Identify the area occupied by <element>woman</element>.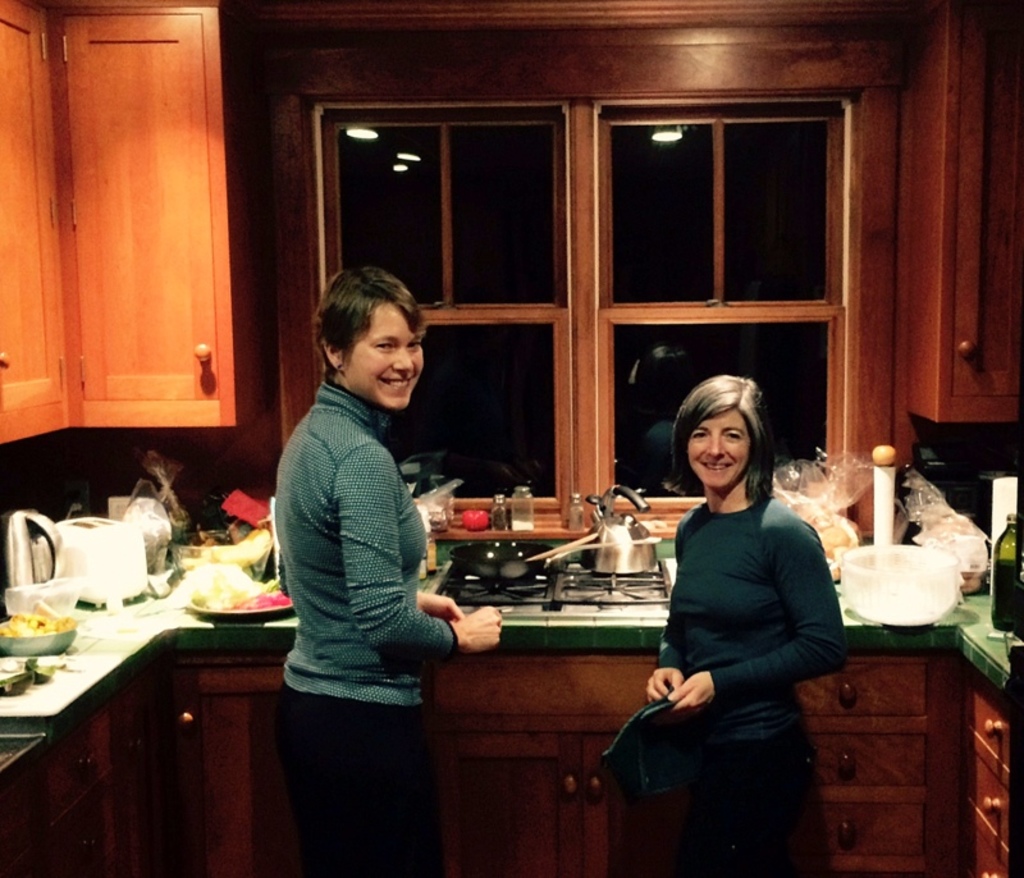
Area: [621, 355, 845, 872].
